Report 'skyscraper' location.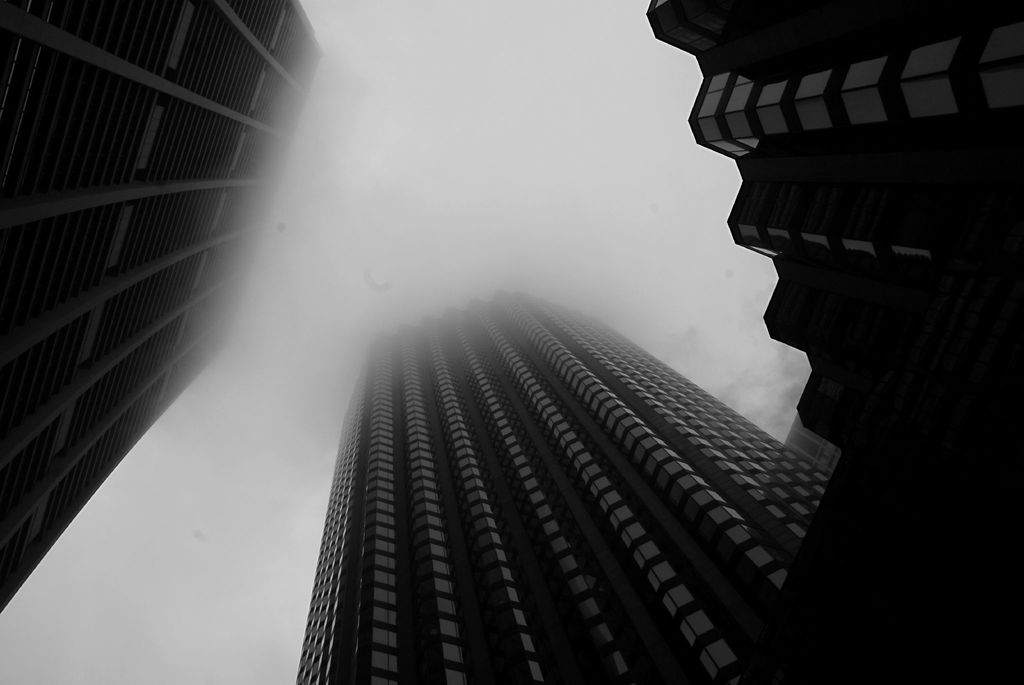
Report: 638 0 1021 684.
